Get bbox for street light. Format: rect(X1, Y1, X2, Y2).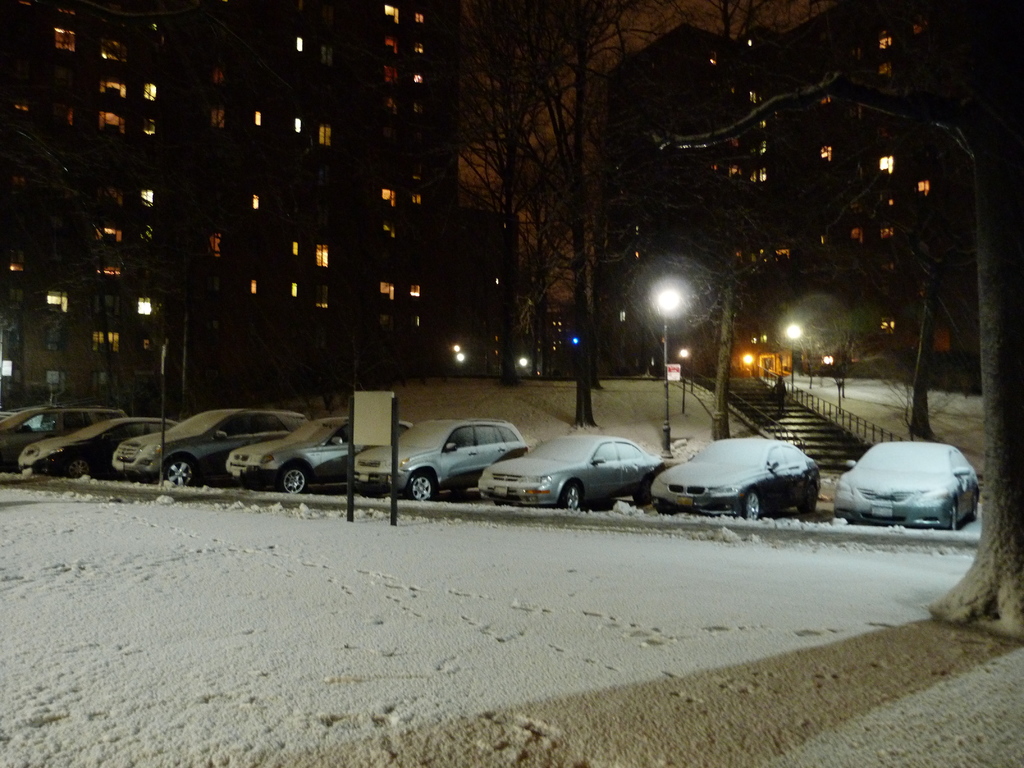
rect(649, 282, 685, 455).
